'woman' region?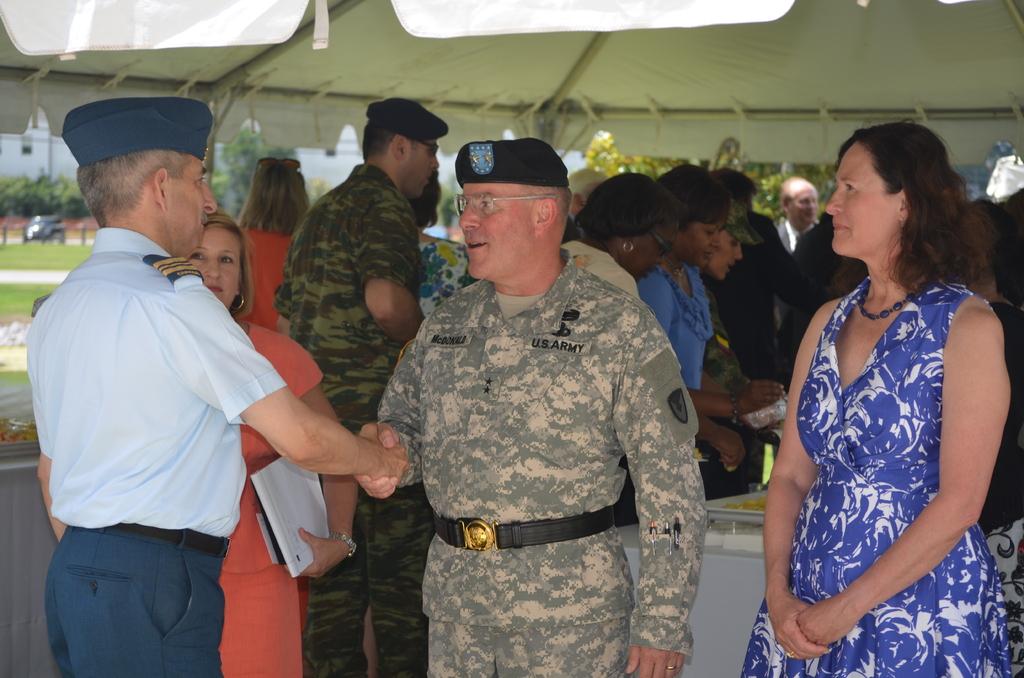
572, 172, 749, 476
